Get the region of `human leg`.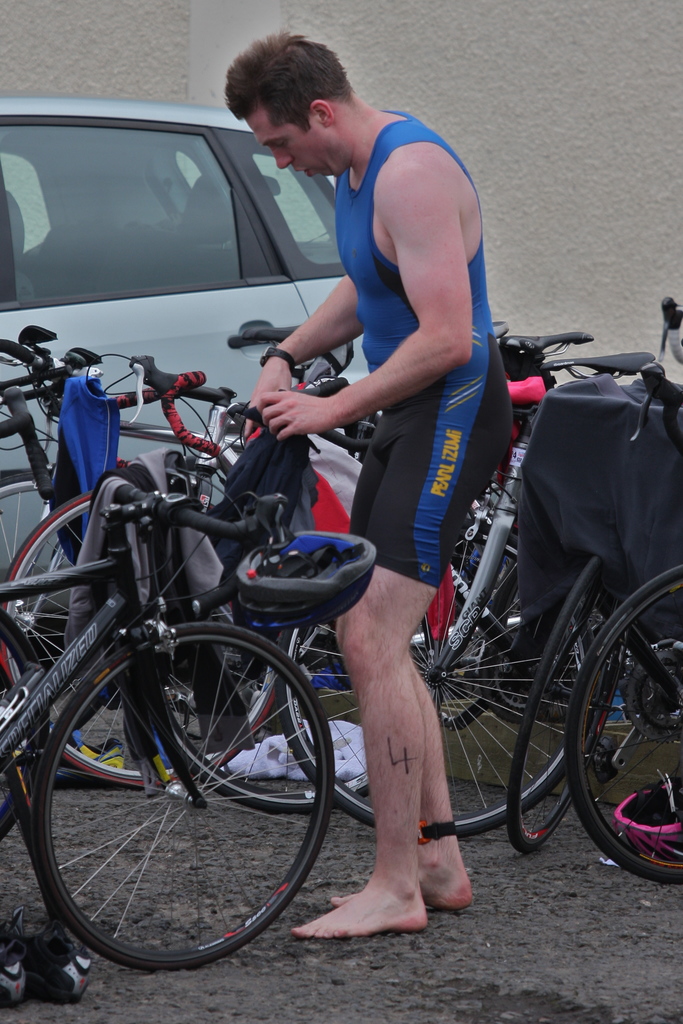
box=[331, 357, 467, 915].
